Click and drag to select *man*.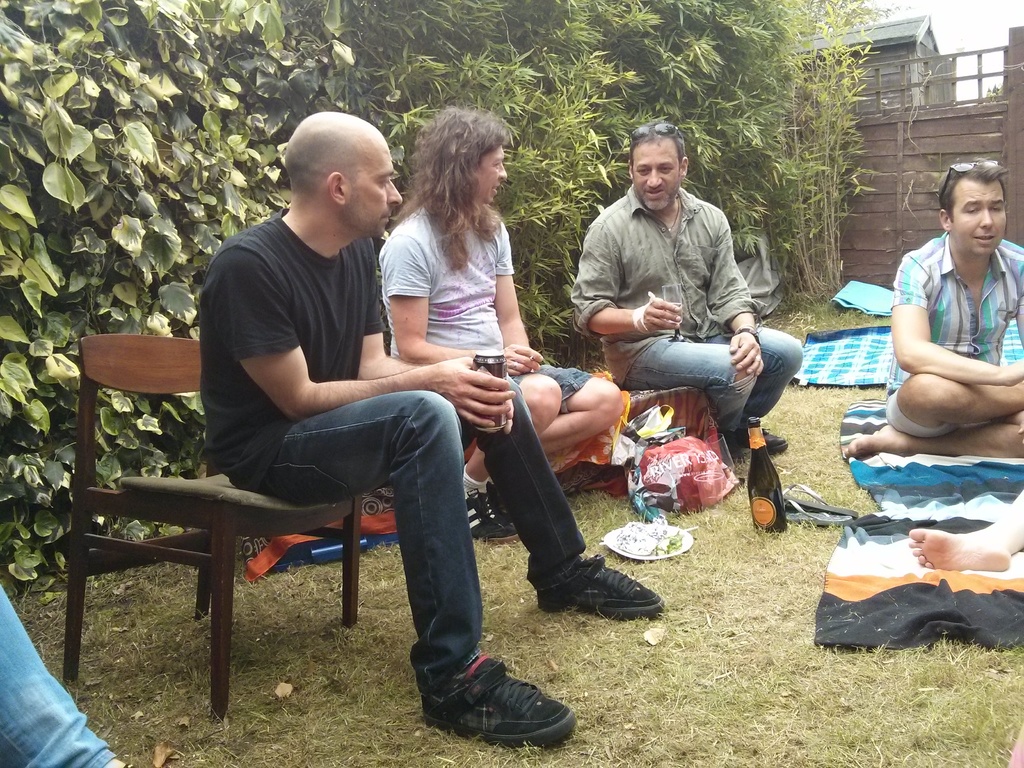
Selection: detection(374, 103, 628, 545).
